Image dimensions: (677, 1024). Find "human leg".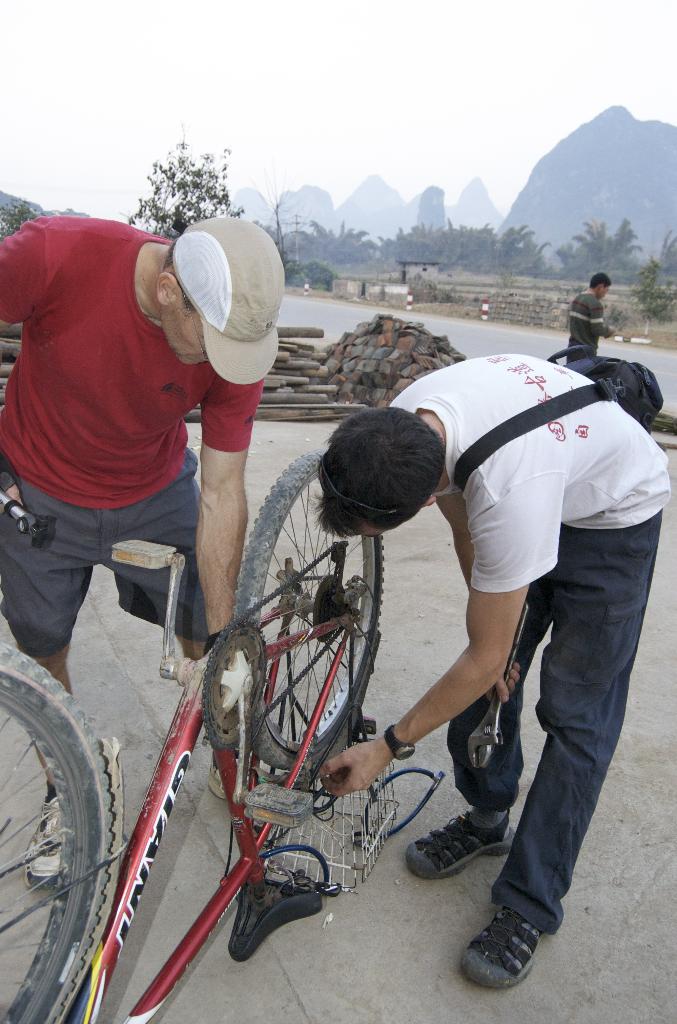
rect(406, 591, 535, 877).
